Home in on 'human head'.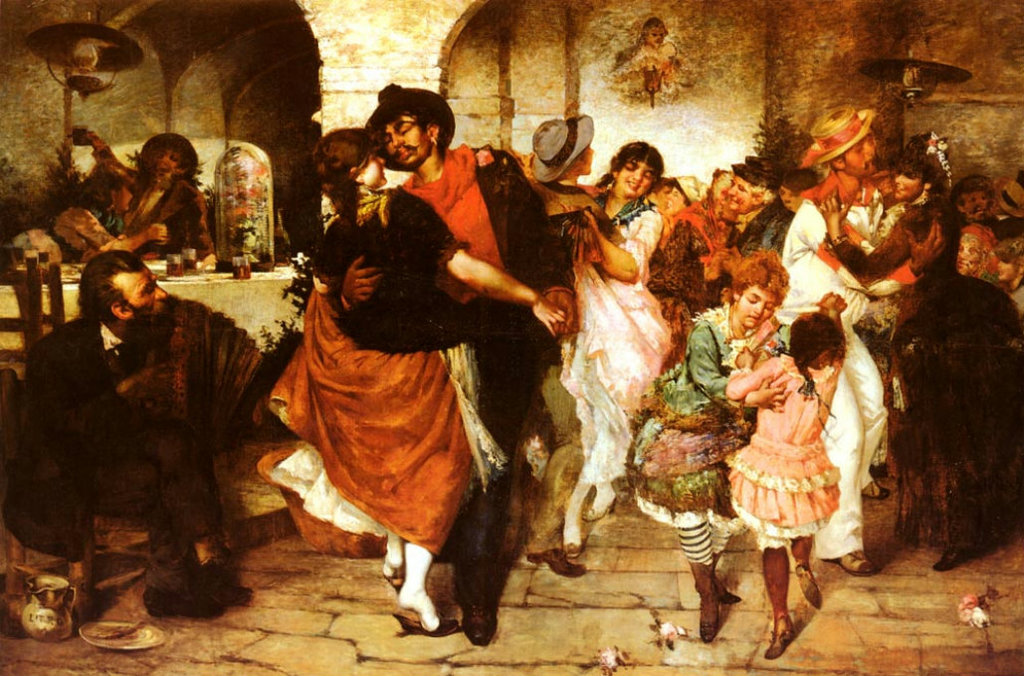
Homed in at select_region(530, 119, 595, 179).
